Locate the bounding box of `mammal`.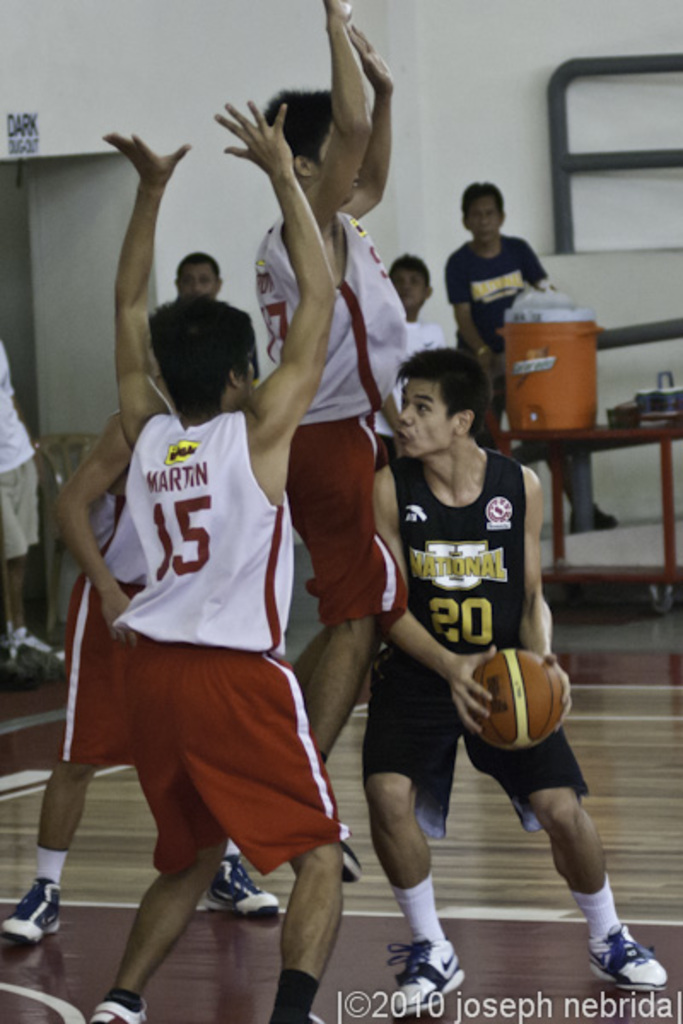
Bounding box: region(0, 338, 68, 688).
